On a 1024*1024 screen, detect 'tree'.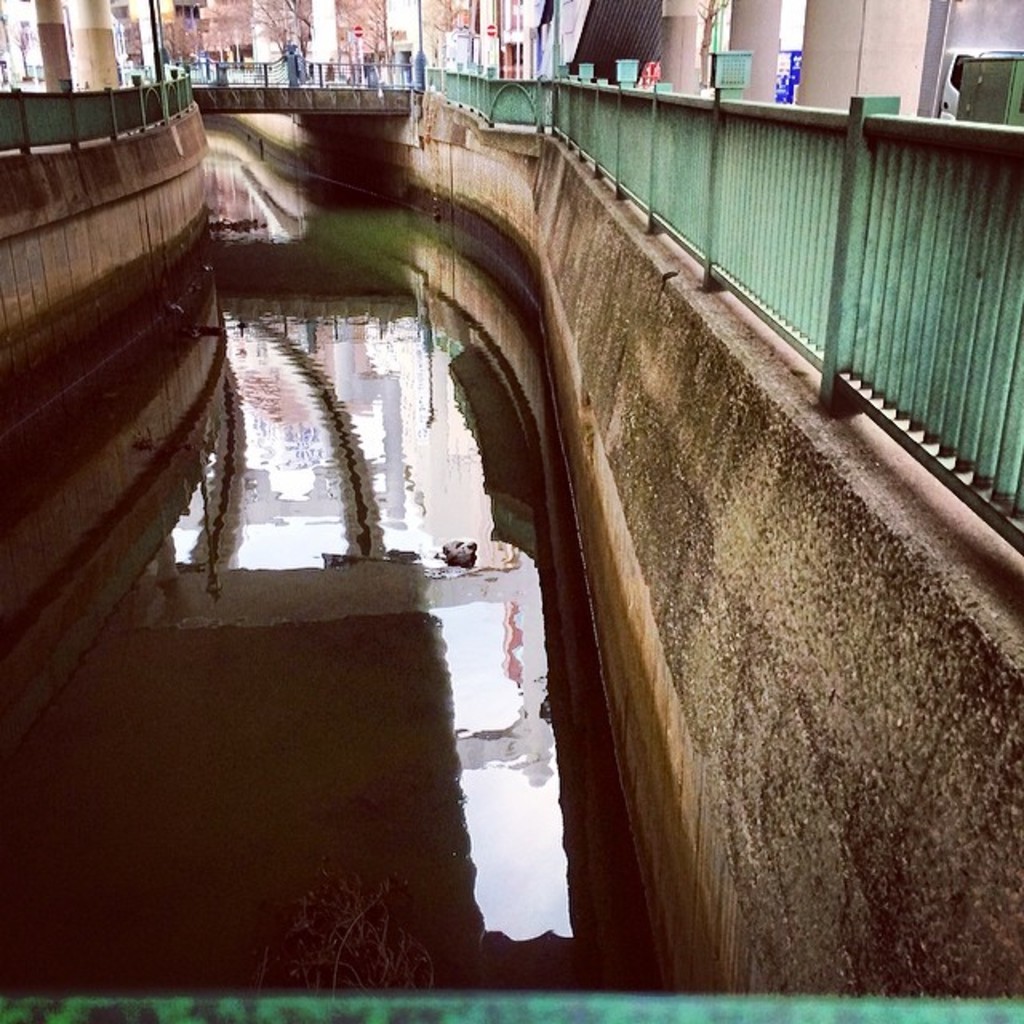
[left=250, top=0, right=317, bottom=50].
